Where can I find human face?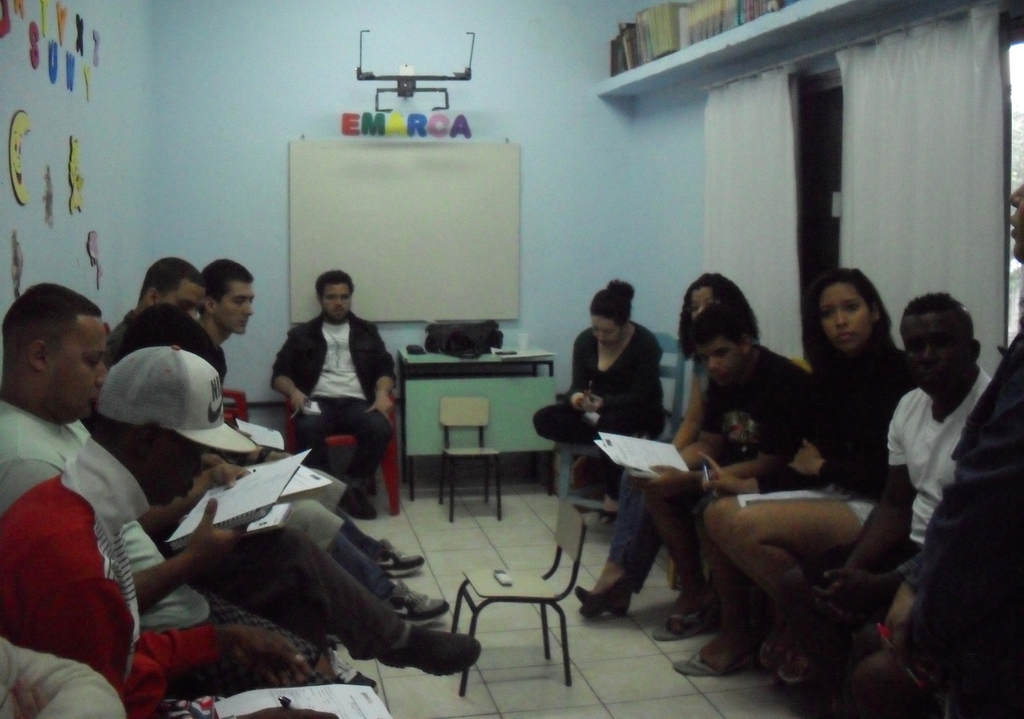
You can find it at locate(691, 273, 719, 321).
